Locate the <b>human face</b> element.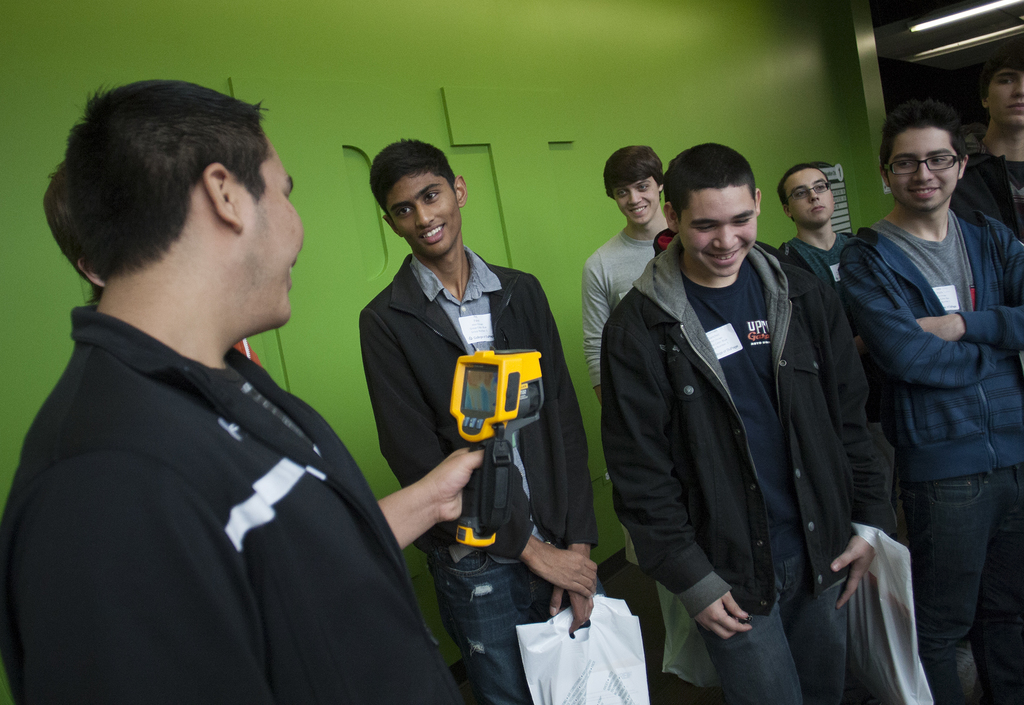
Element bbox: locate(608, 178, 663, 228).
